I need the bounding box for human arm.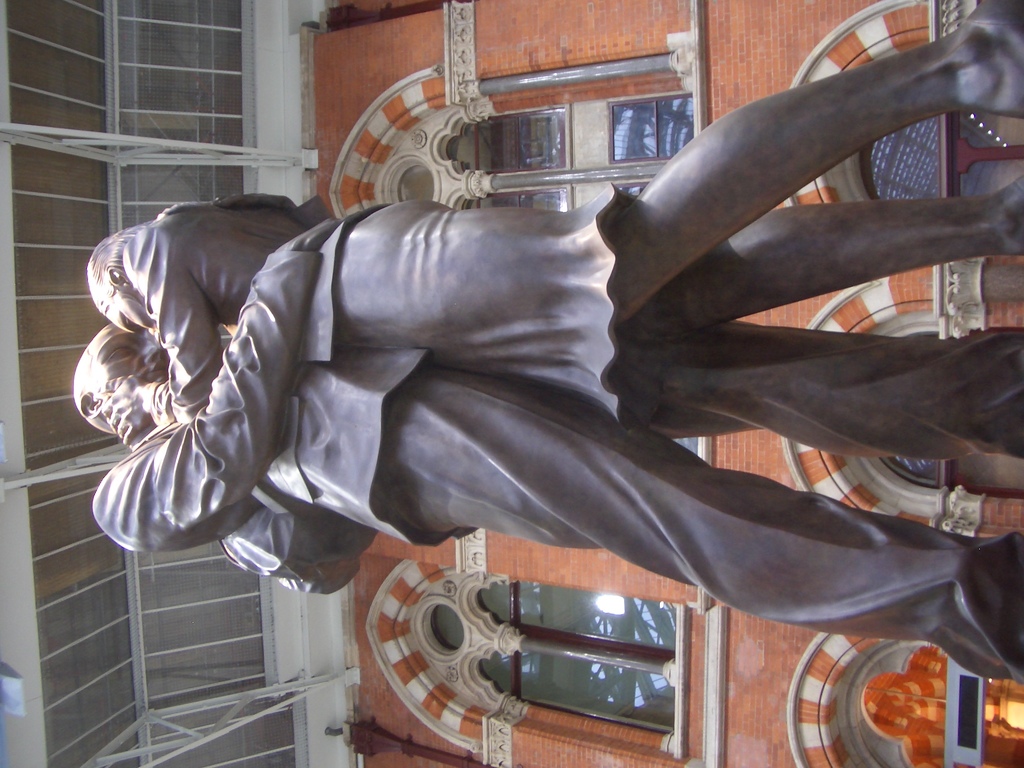
Here it is: crop(85, 211, 345, 555).
